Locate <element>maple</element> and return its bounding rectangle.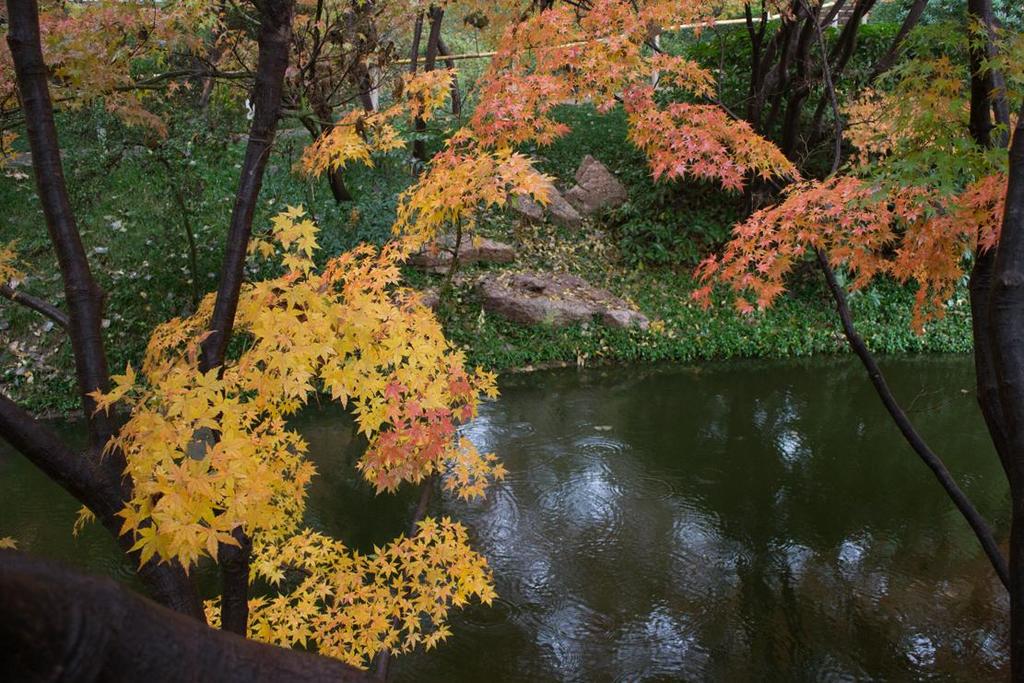
x1=89, y1=193, x2=472, y2=631.
